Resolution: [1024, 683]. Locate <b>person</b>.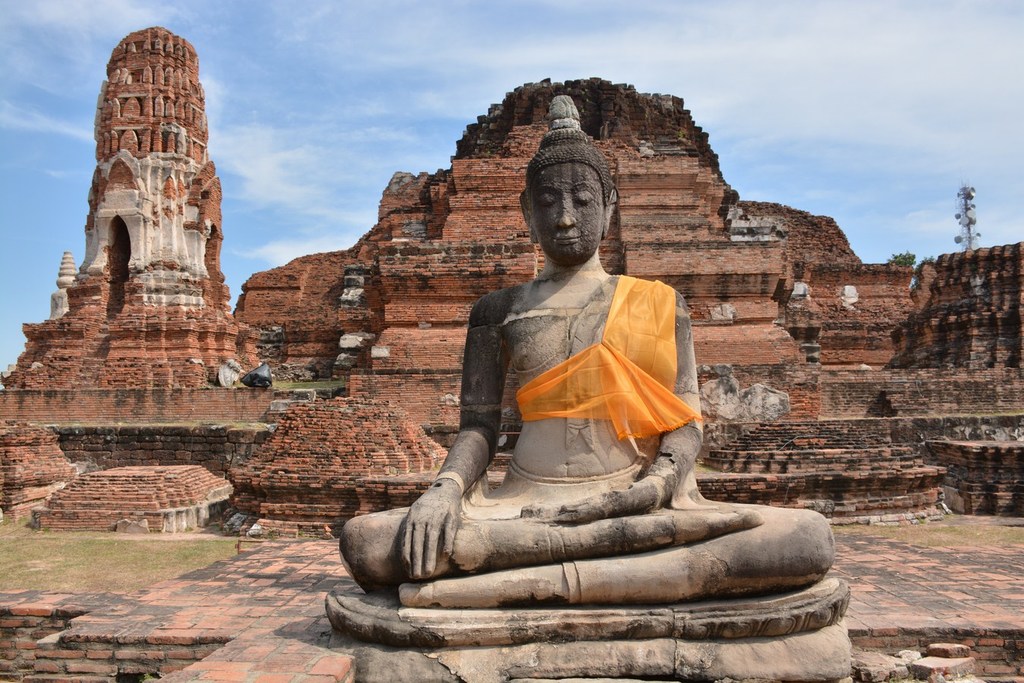
rect(294, 97, 806, 644).
